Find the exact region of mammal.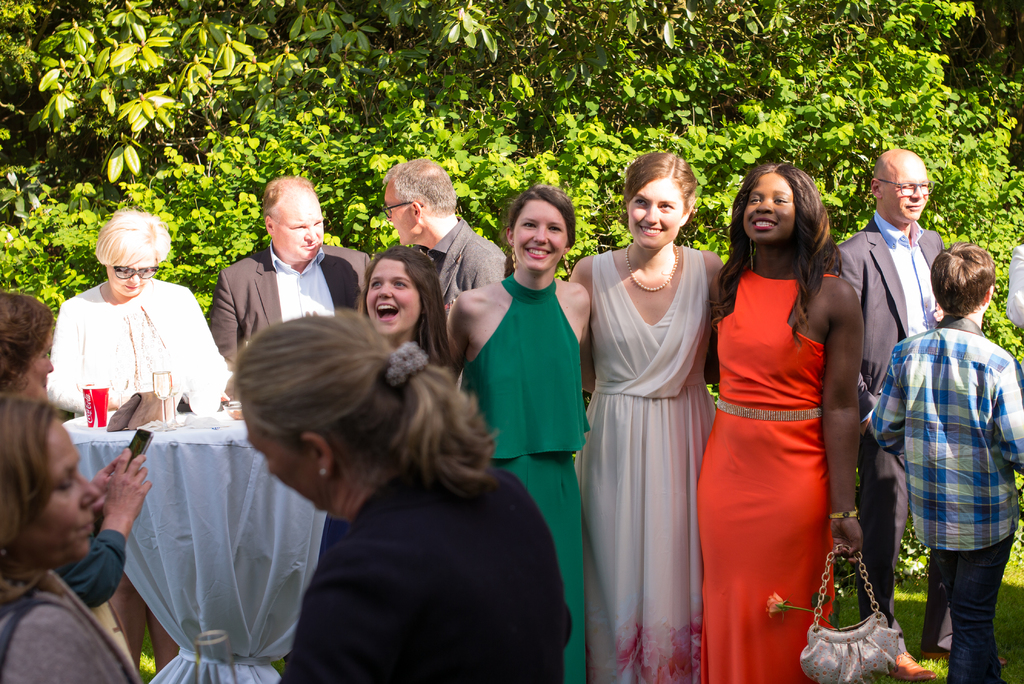
Exact region: x1=705, y1=156, x2=868, y2=683.
